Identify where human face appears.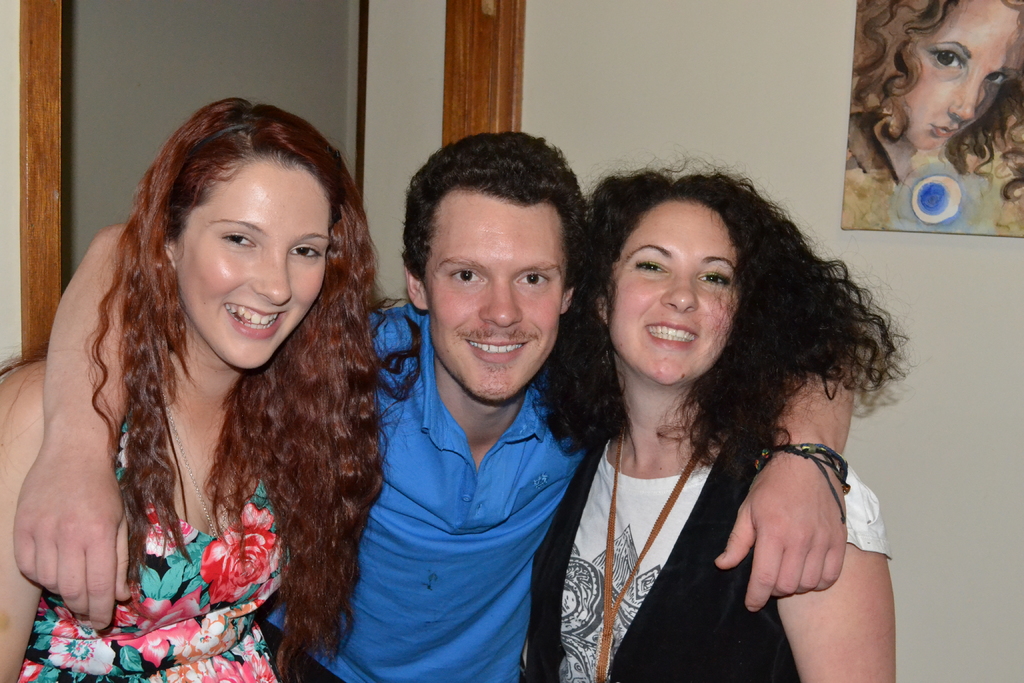
Appears at [602,197,742,391].
